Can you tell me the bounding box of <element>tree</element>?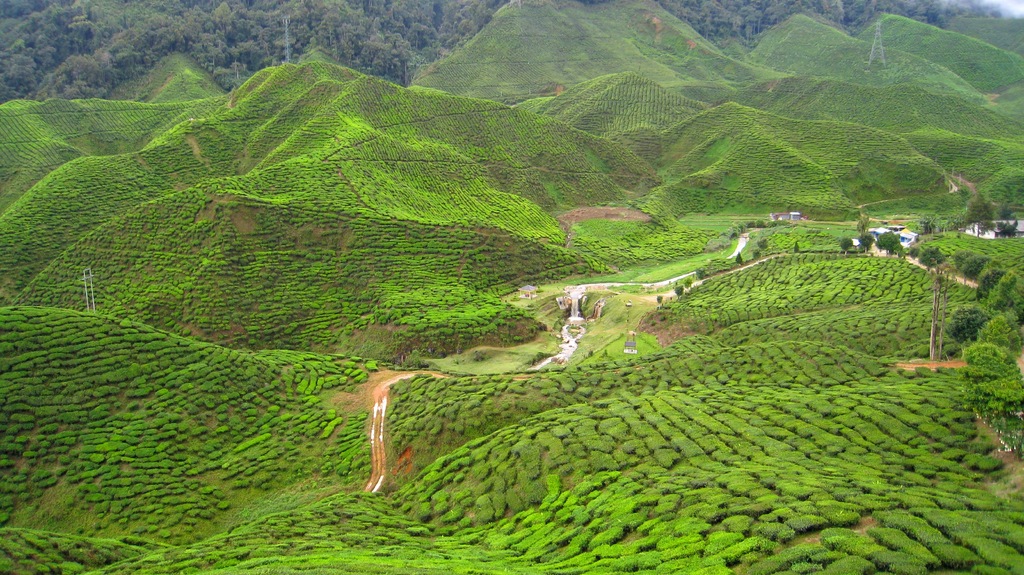
region(979, 311, 1023, 359).
